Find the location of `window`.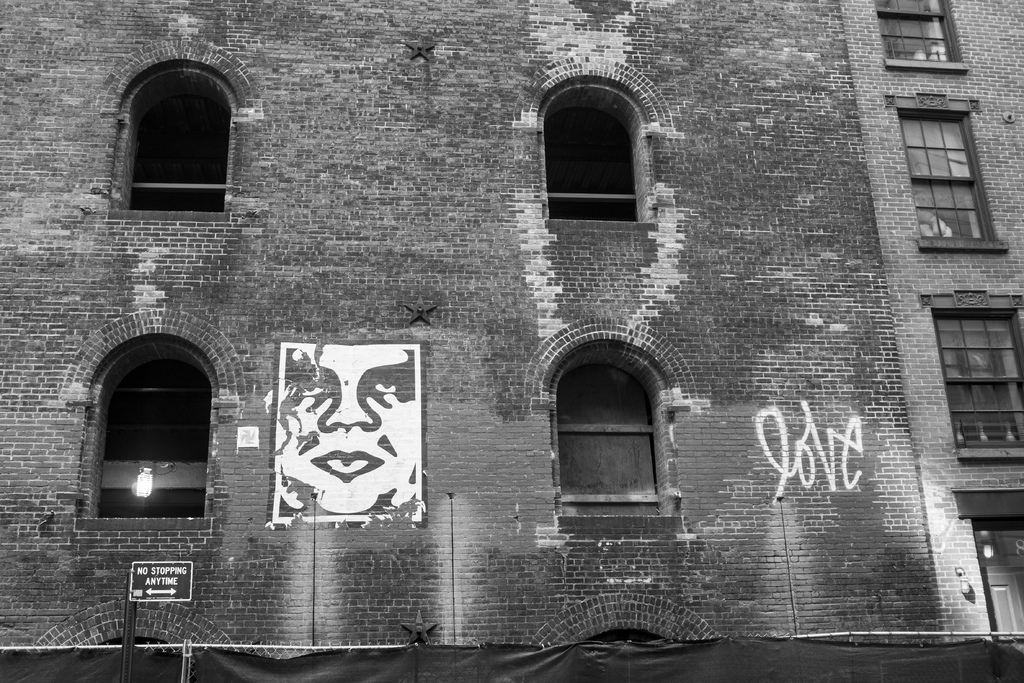
Location: 879,0,951,60.
